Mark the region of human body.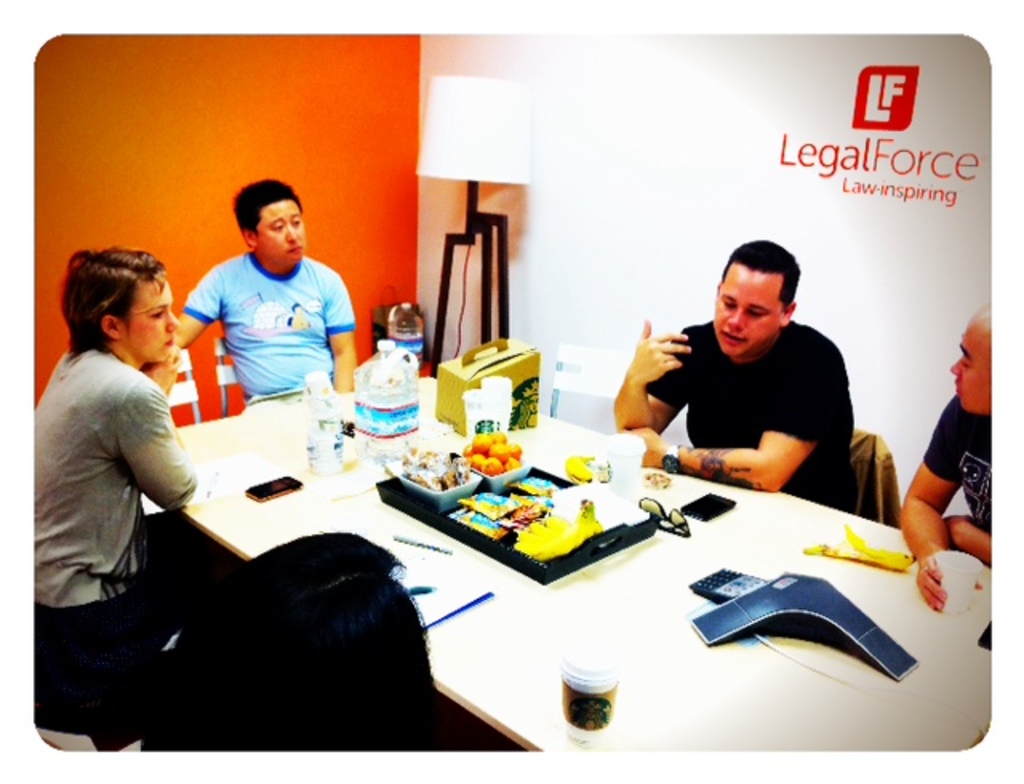
Region: bbox=[178, 181, 360, 398].
